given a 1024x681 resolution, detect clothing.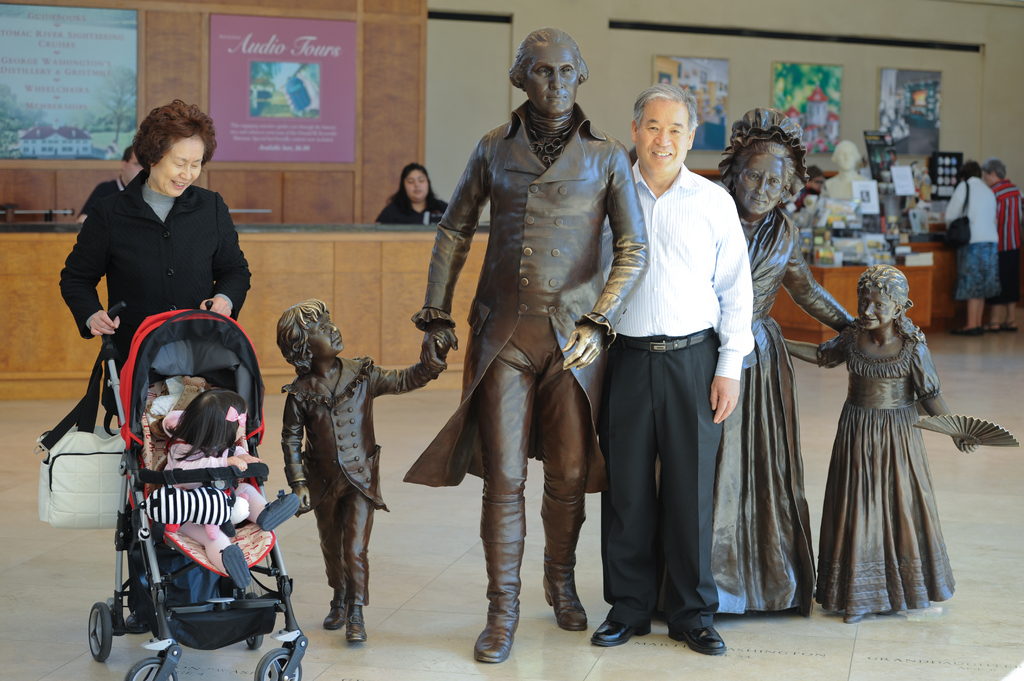
bbox=[163, 411, 266, 576].
